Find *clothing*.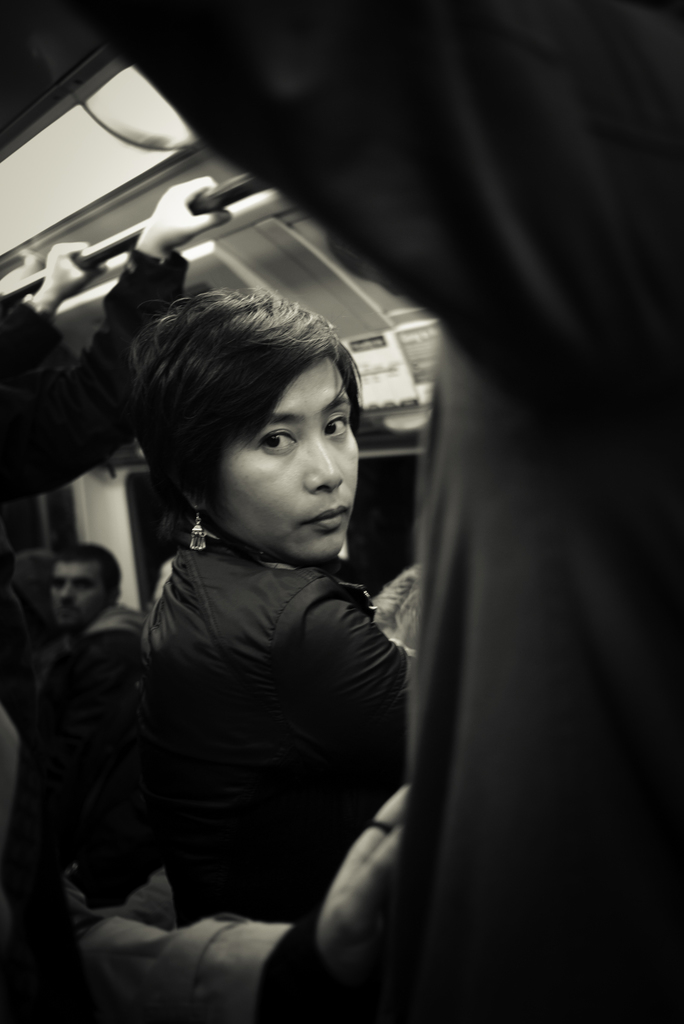
[left=51, top=600, right=137, bottom=760].
